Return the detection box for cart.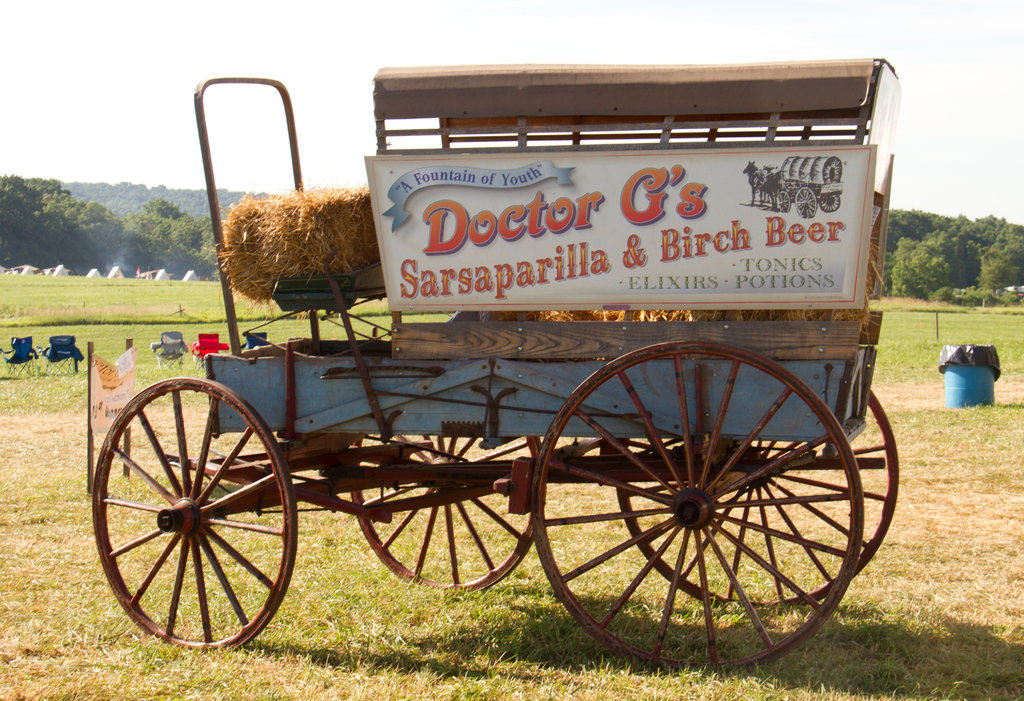
rect(88, 65, 900, 667).
